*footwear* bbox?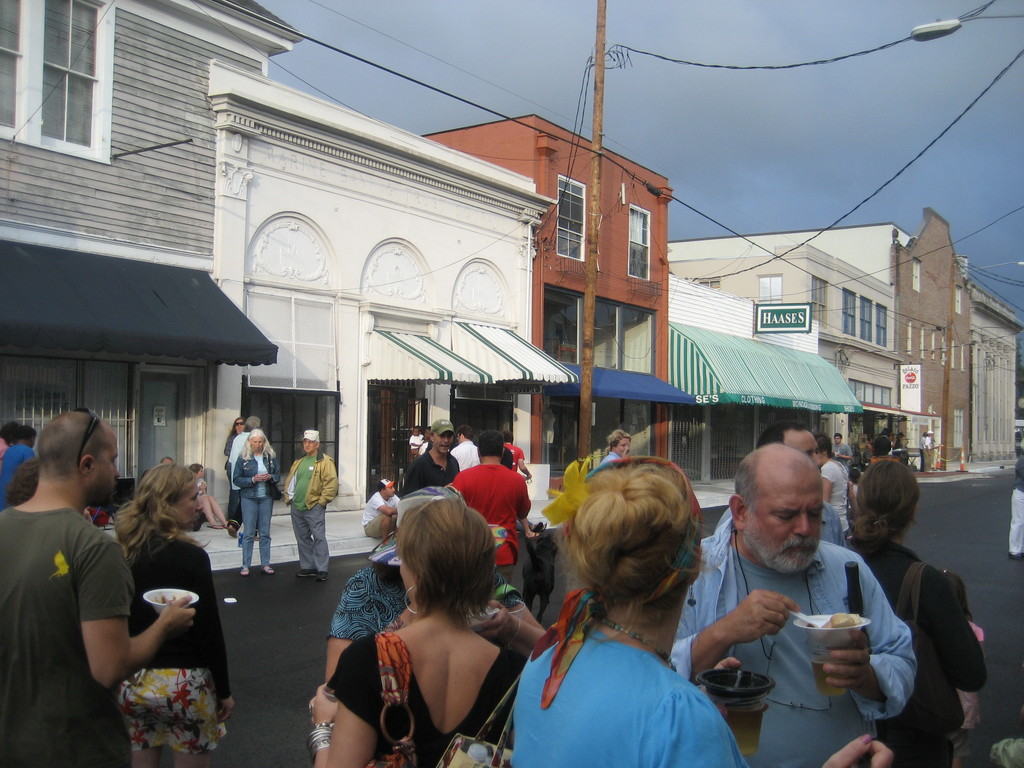
263:564:271:572
